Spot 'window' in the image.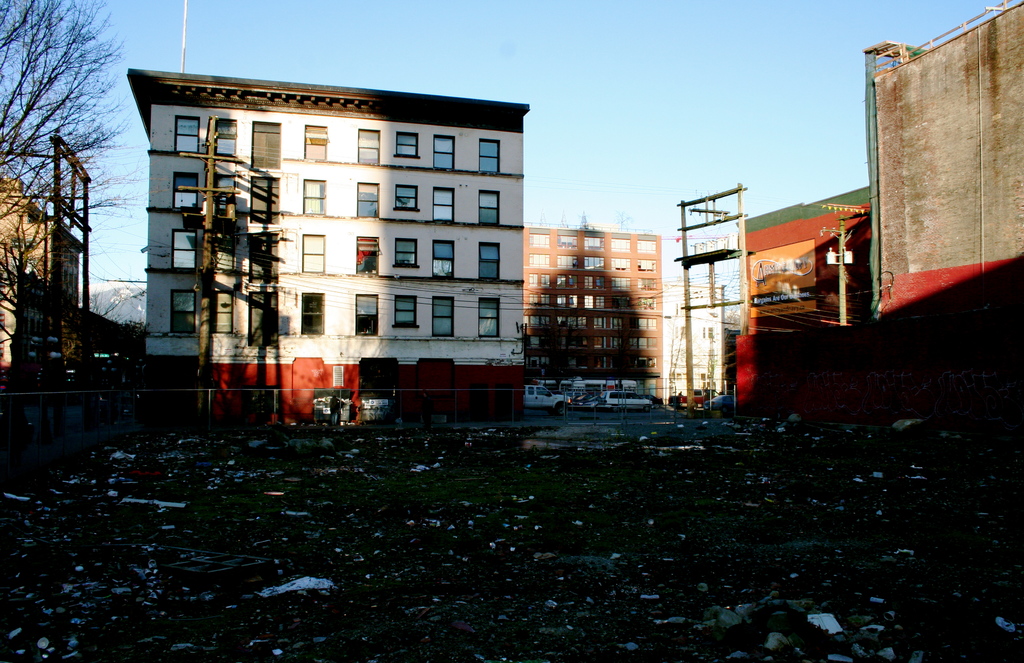
'window' found at <bbox>356, 181, 378, 218</bbox>.
